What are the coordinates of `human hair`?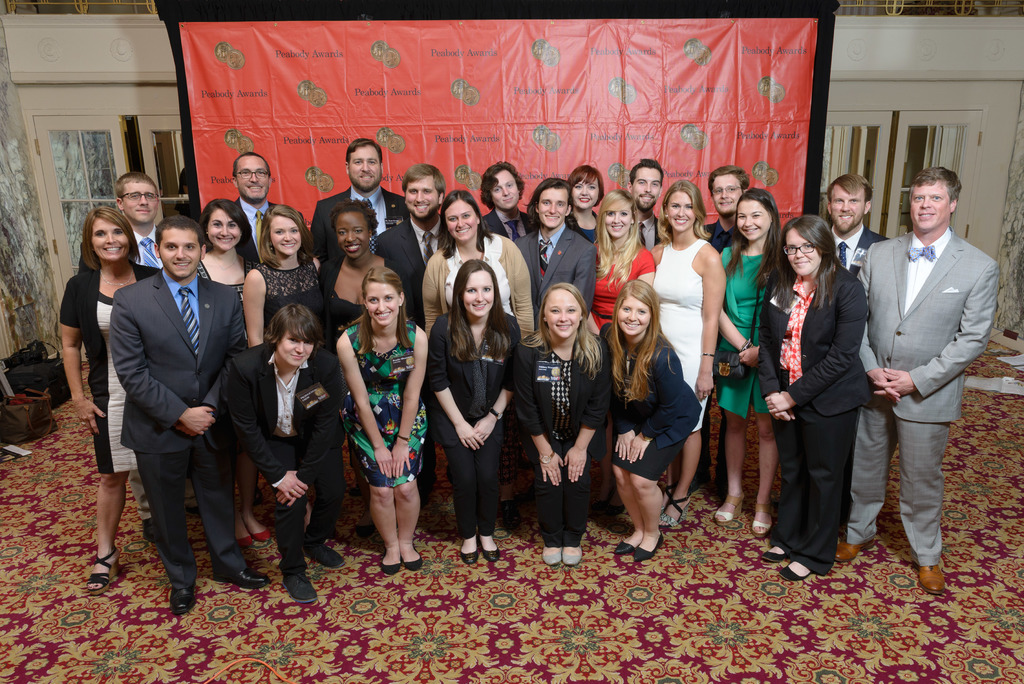
bbox=[564, 163, 606, 208].
